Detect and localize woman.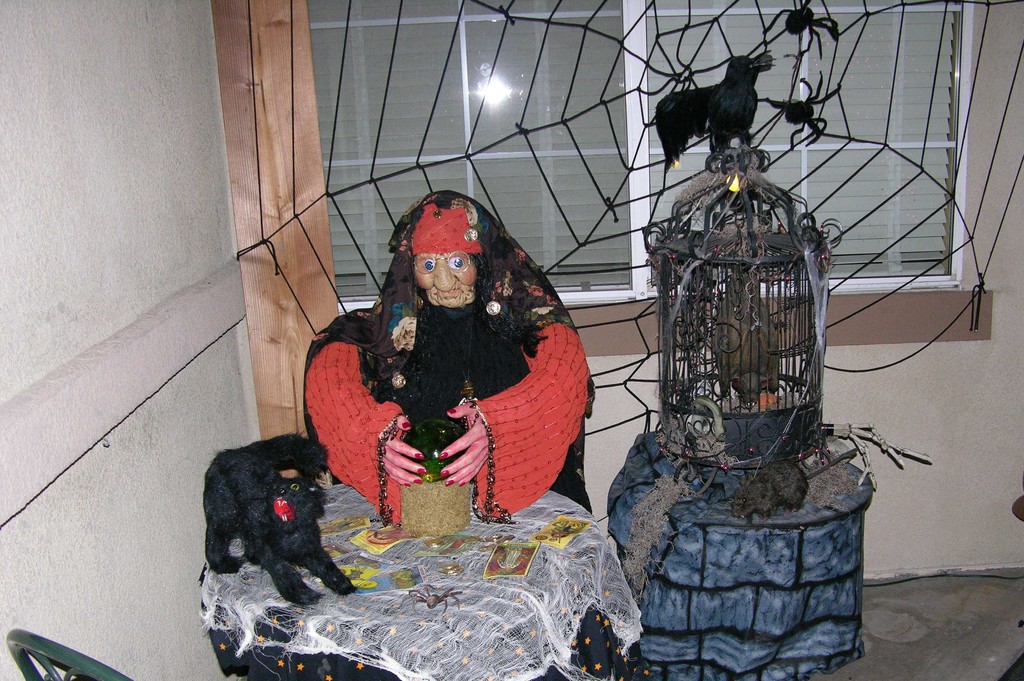
Localized at x1=302, y1=192, x2=594, y2=525.
